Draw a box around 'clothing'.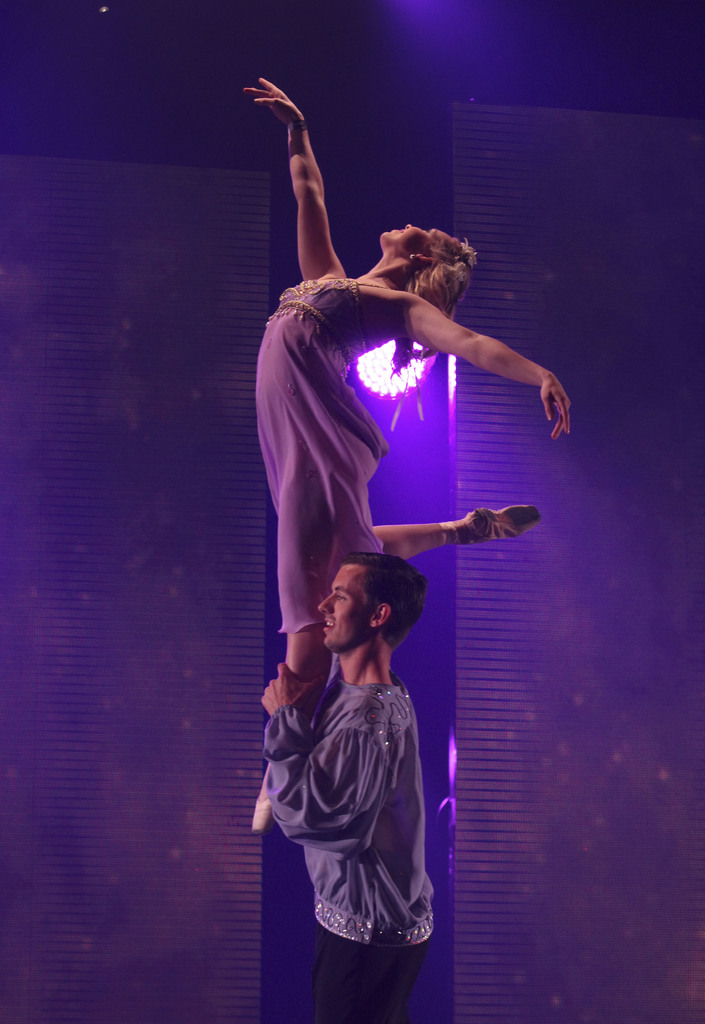
253,675,444,1023.
